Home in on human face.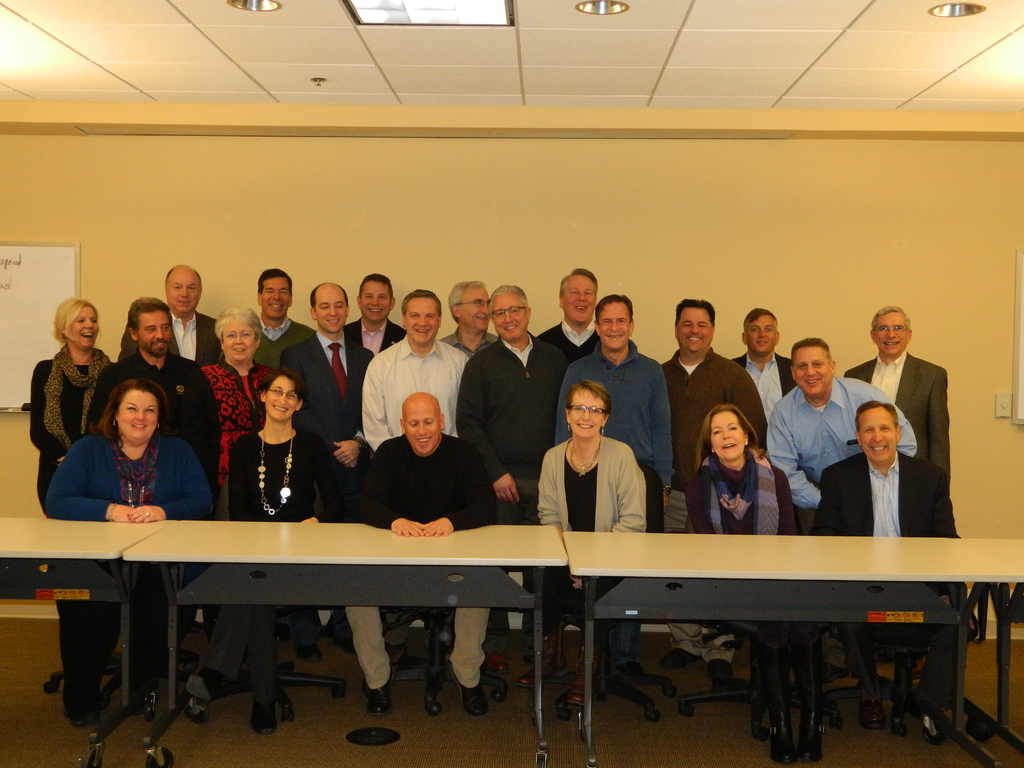
Homed in at (864,412,900,466).
